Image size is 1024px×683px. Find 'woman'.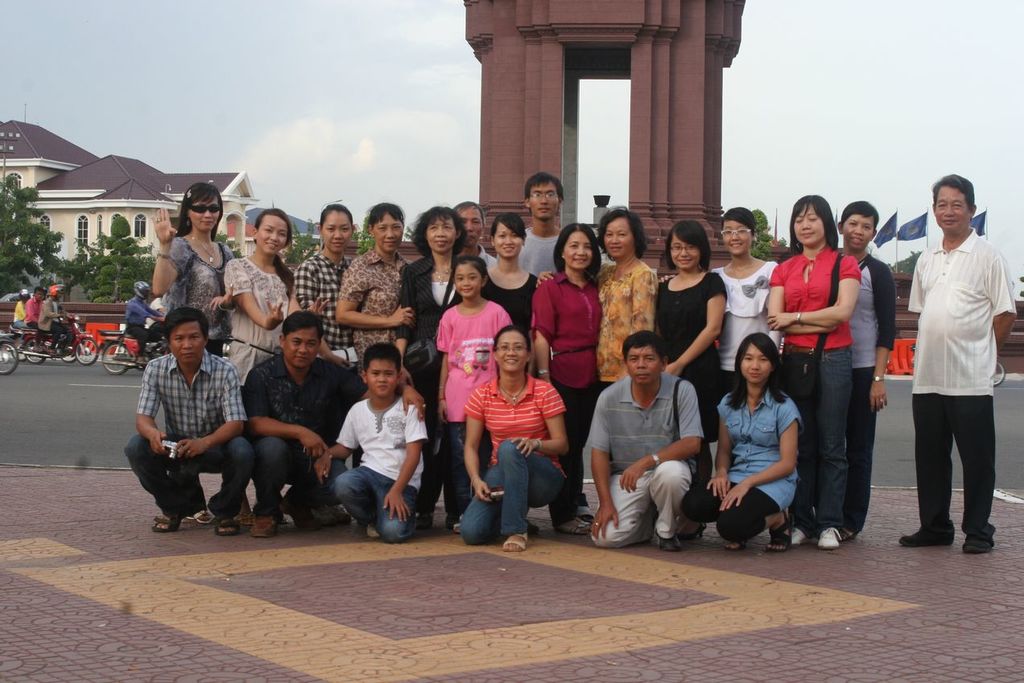
(x1=660, y1=221, x2=725, y2=542).
